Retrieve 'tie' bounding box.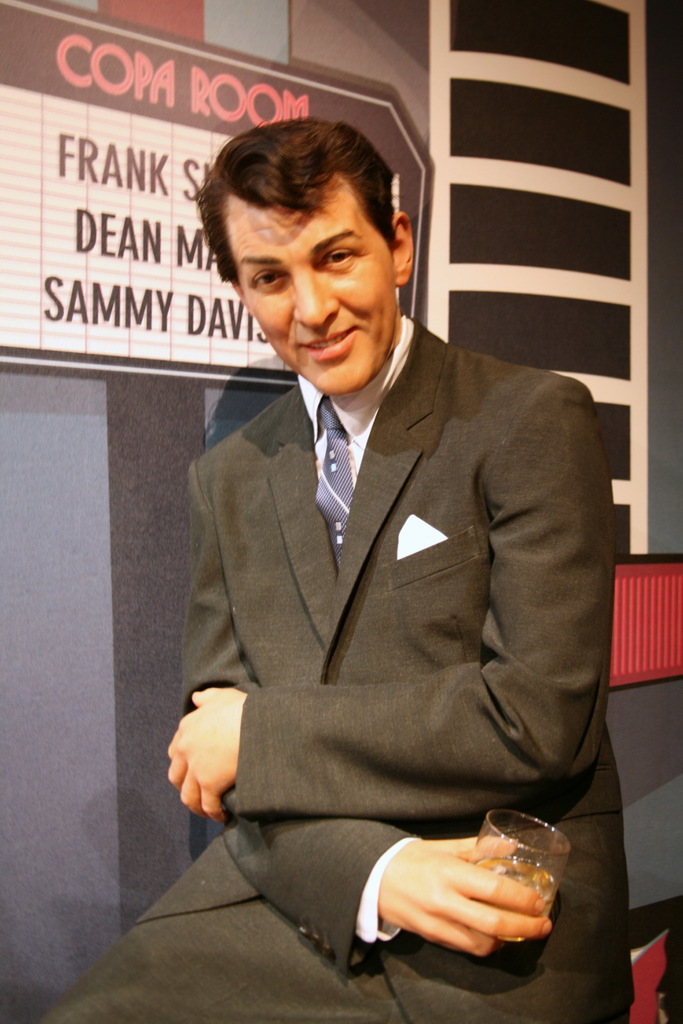
Bounding box: x1=314, y1=396, x2=360, y2=572.
